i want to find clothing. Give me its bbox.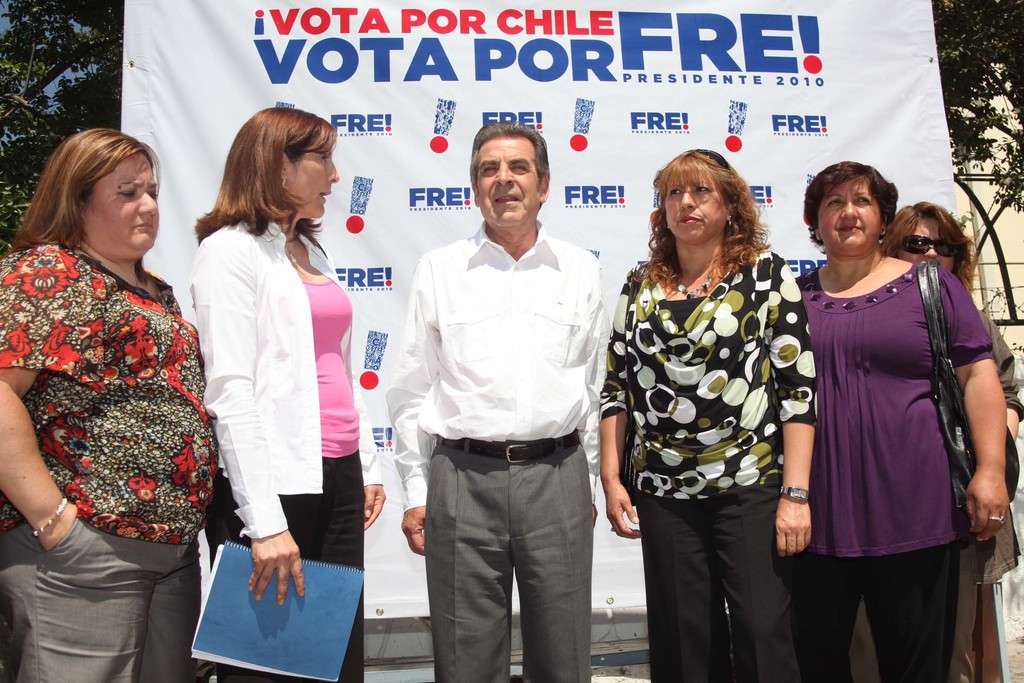
detection(580, 234, 820, 682).
